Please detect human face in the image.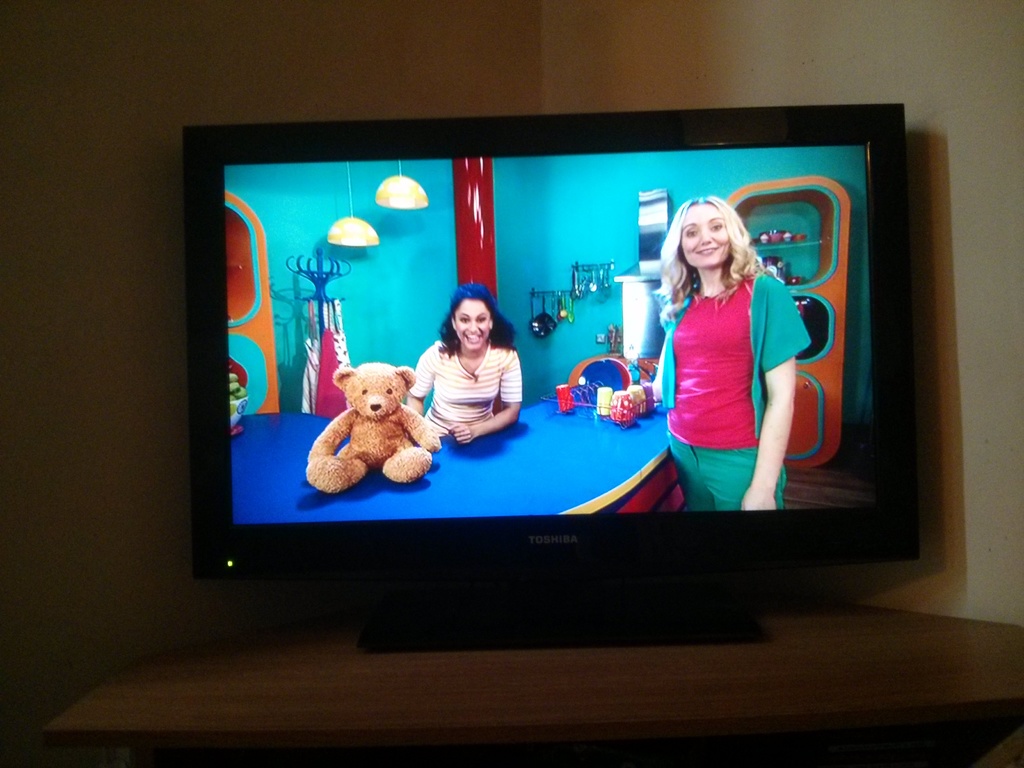
locate(682, 204, 730, 264).
